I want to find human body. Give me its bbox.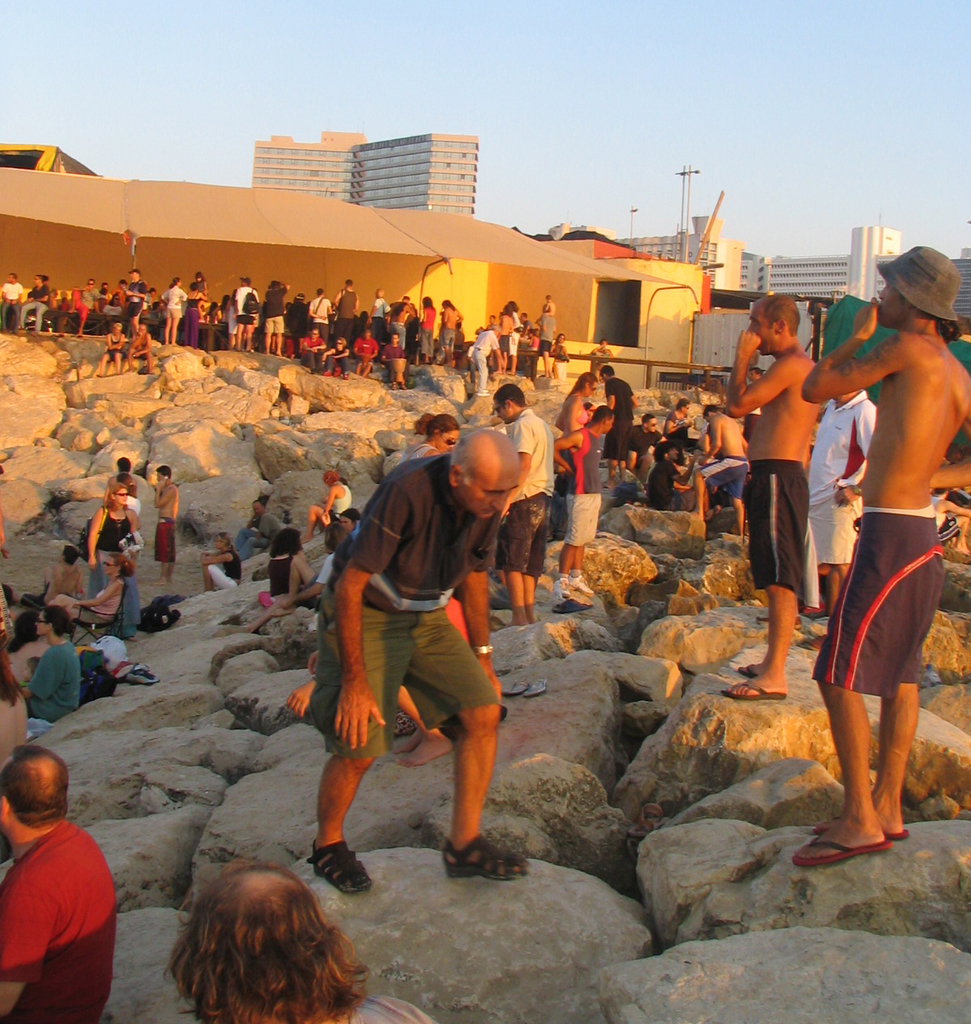
x1=87 y1=483 x2=141 y2=597.
